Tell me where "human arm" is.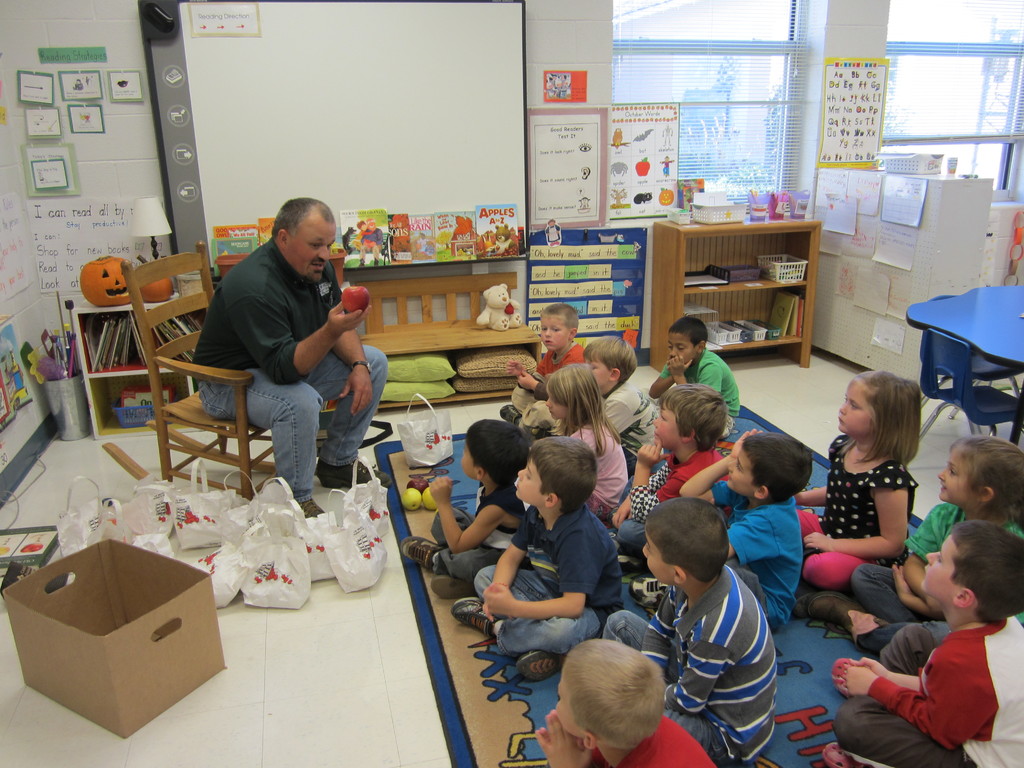
"human arm" is at {"x1": 860, "y1": 637, "x2": 984, "y2": 739}.
